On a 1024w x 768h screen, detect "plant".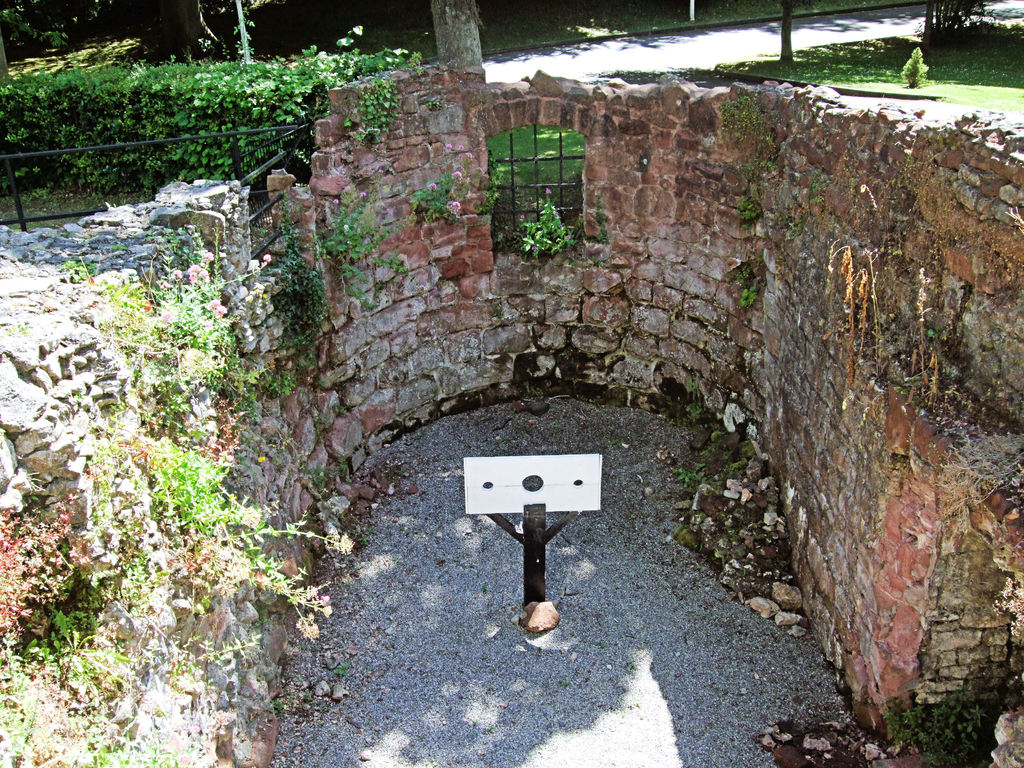
box=[733, 264, 759, 309].
